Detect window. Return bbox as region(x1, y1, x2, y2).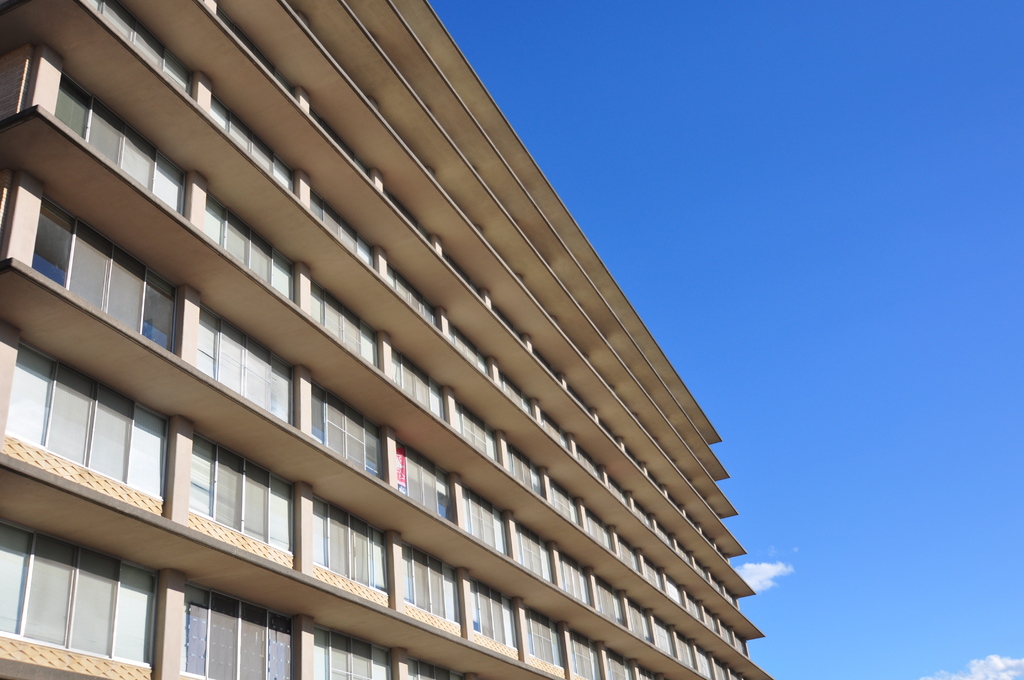
region(386, 280, 445, 331).
